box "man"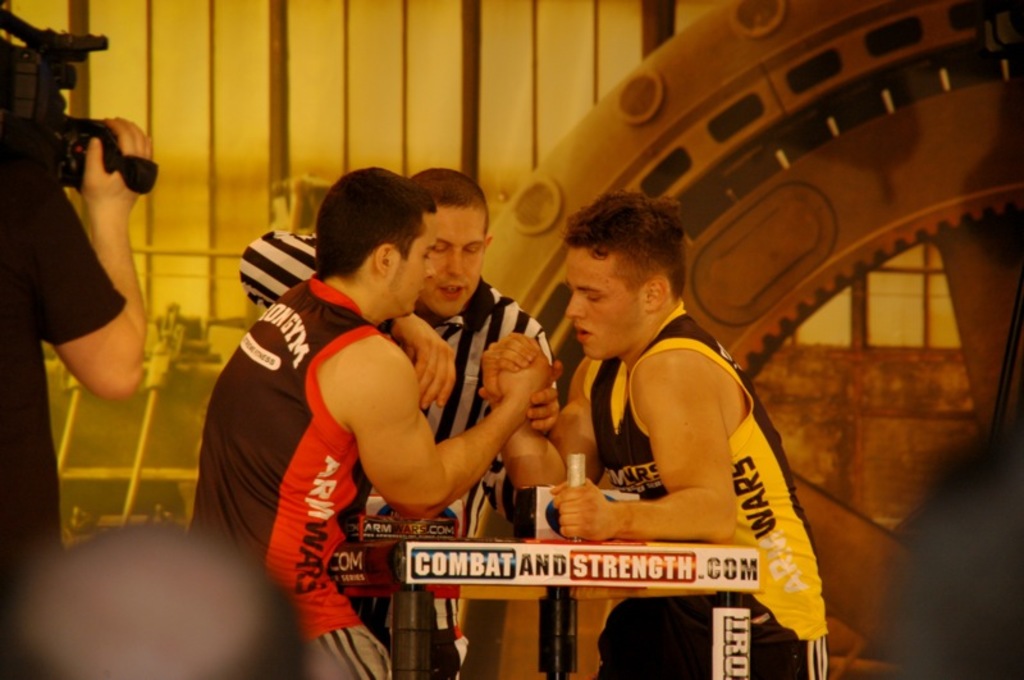
239,174,575,679
